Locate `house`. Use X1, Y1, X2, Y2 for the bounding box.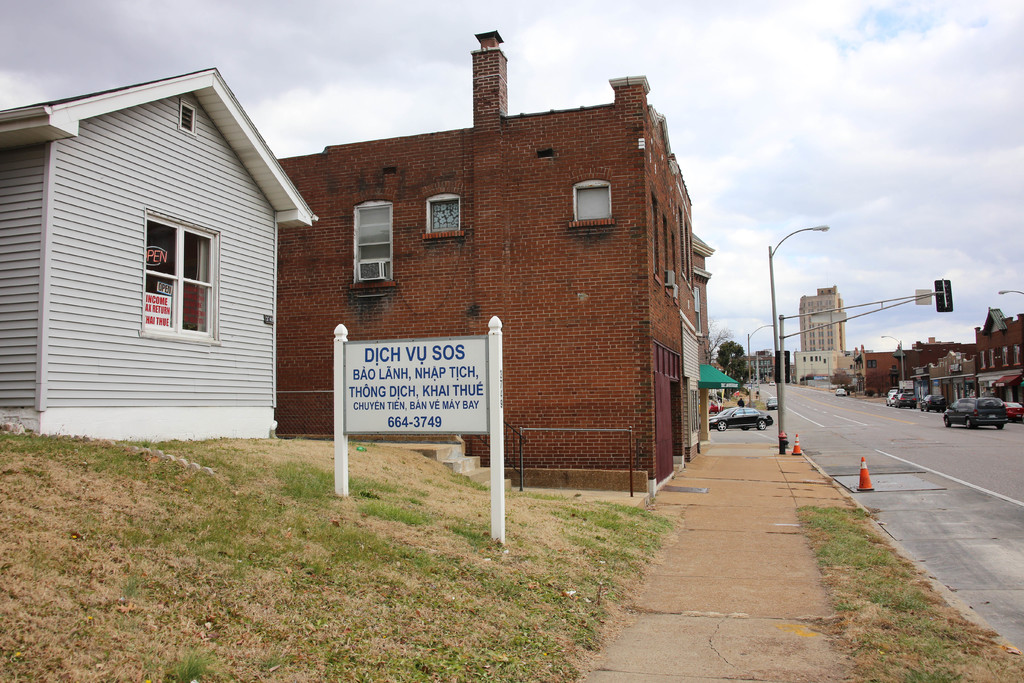
114, 51, 730, 490.
